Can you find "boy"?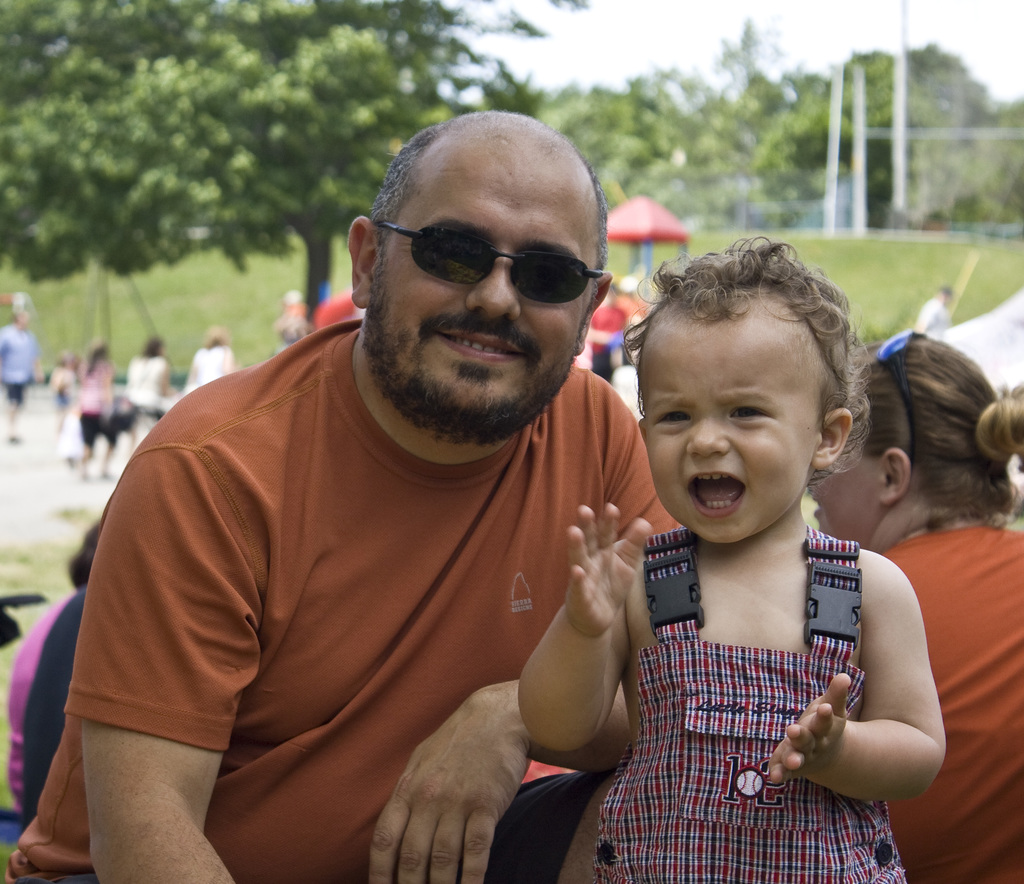
Yes, bounding box: detection(515, 239, 948, 883).
